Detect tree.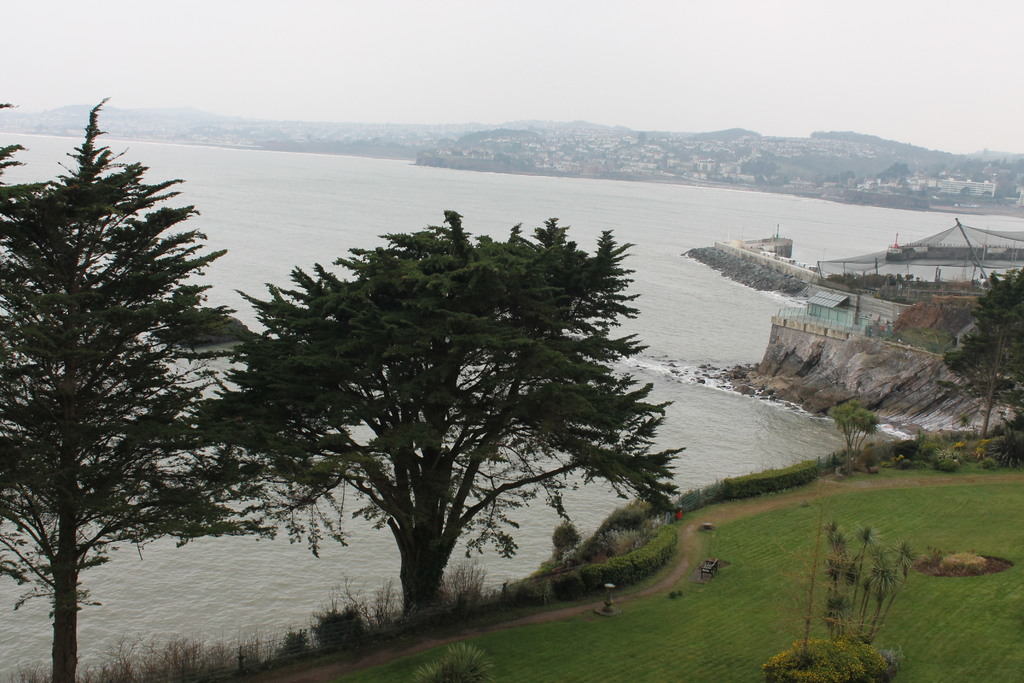
Detected at [x1=0, y1=101, x2=27, y2=179].
